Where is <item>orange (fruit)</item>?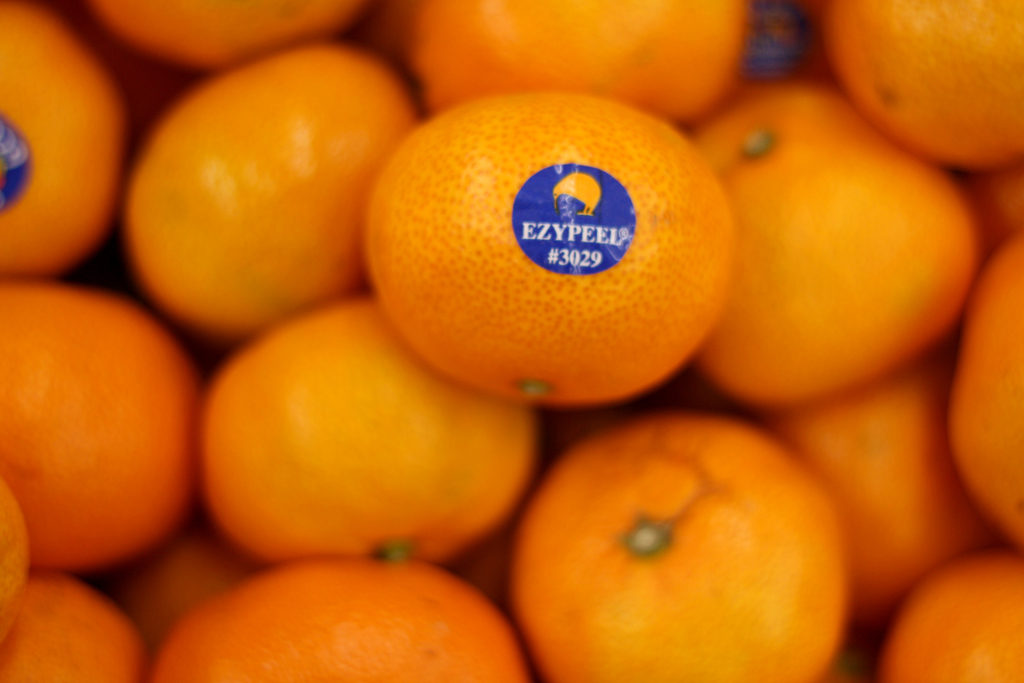
[949,229,1023,561].
